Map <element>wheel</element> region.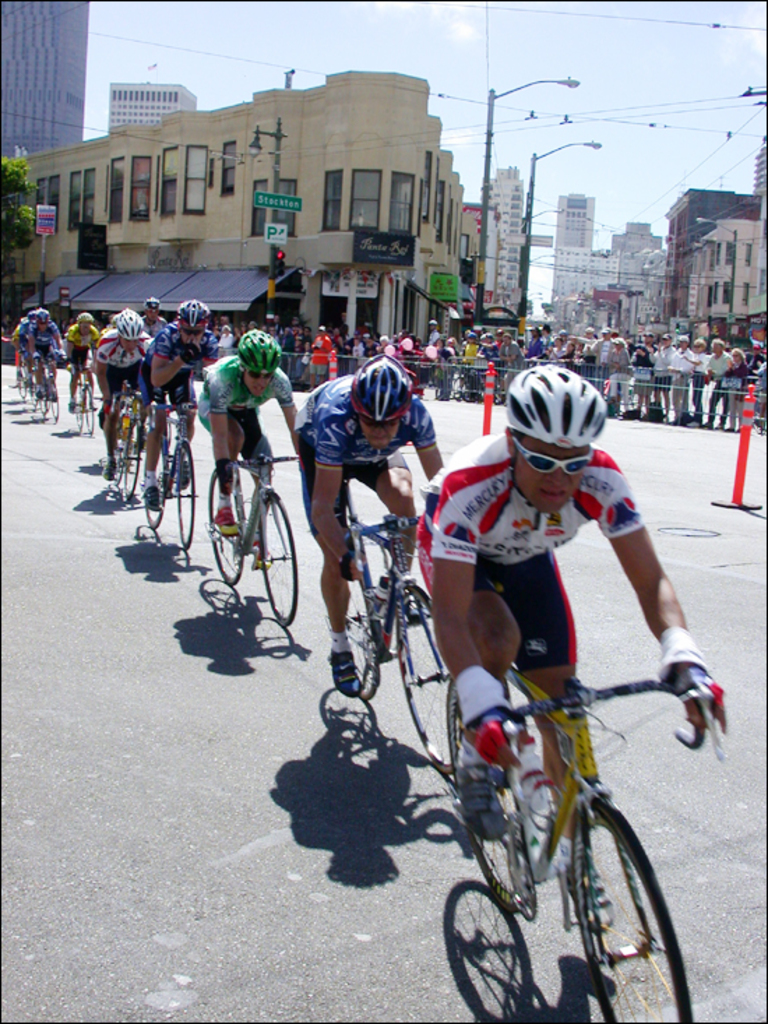
Mapped to (49, 383, 59, 415).
